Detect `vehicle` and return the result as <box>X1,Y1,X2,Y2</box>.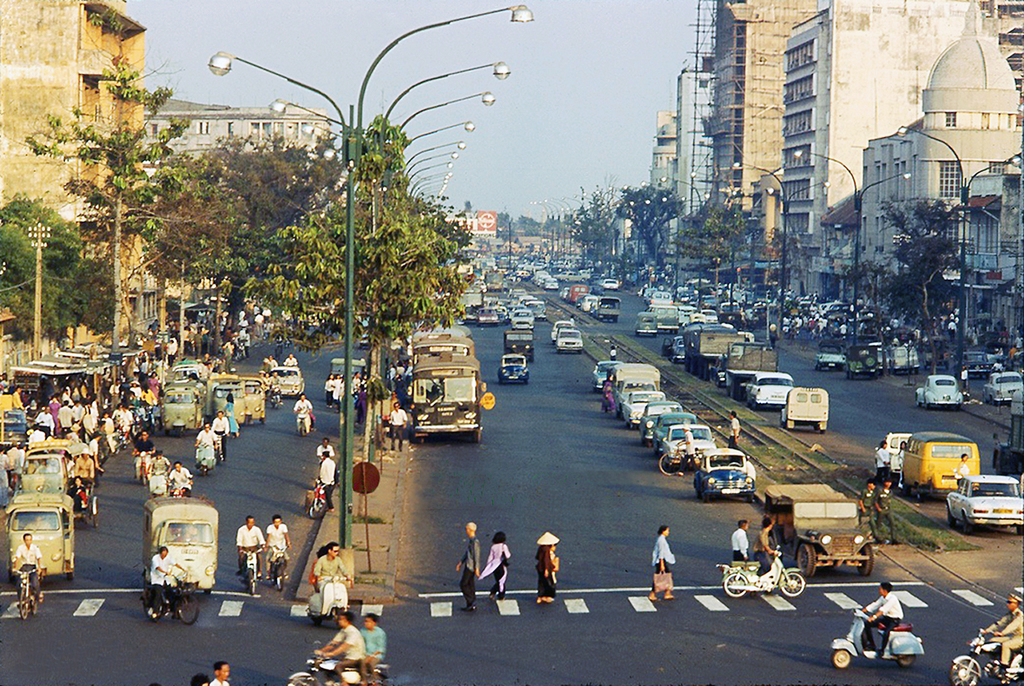
<box>846,345,877,381</box>.
